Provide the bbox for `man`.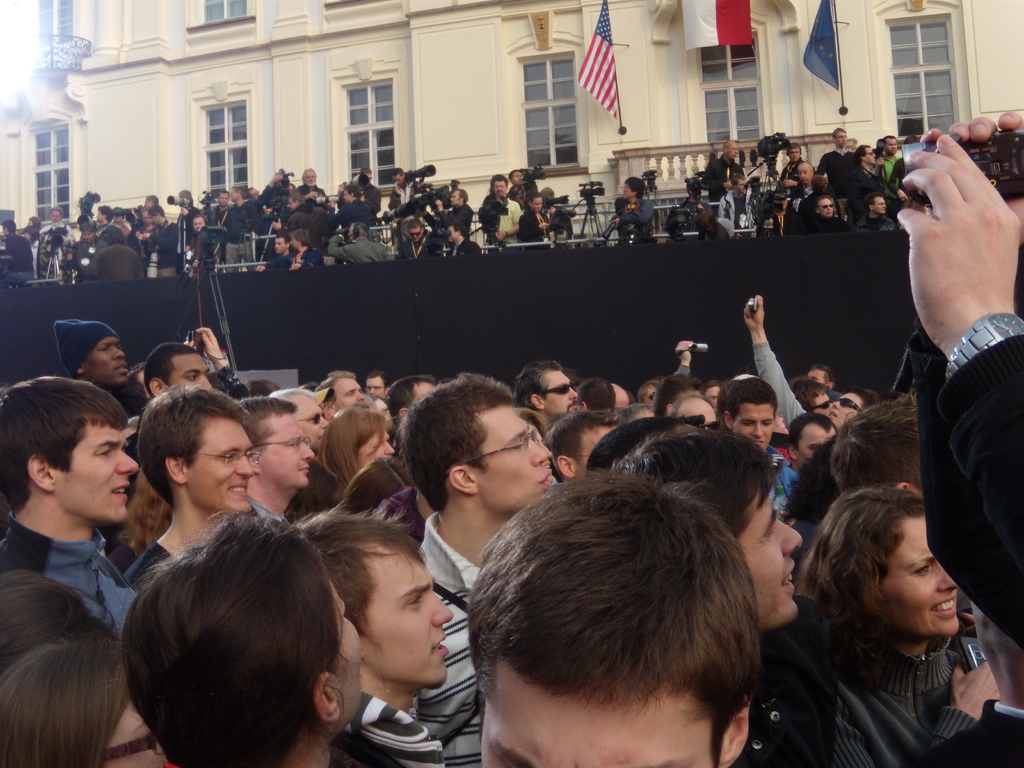
box=[271, 191, 335, 251].
